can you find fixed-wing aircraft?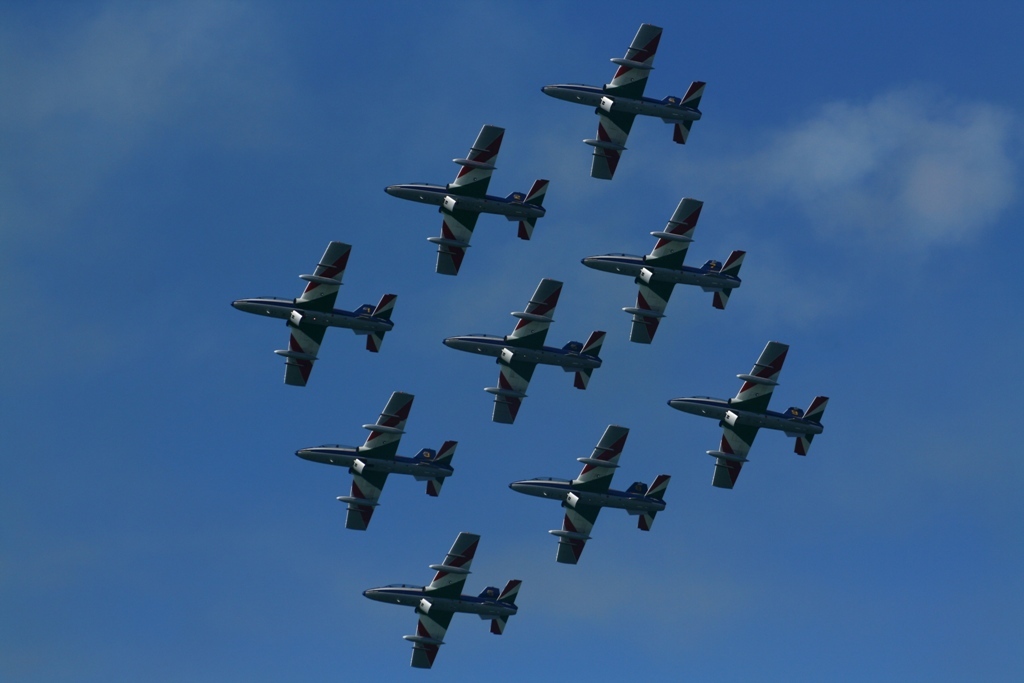
Yes, bounding box: (left=449, top=282, right=607, bottom=426).
